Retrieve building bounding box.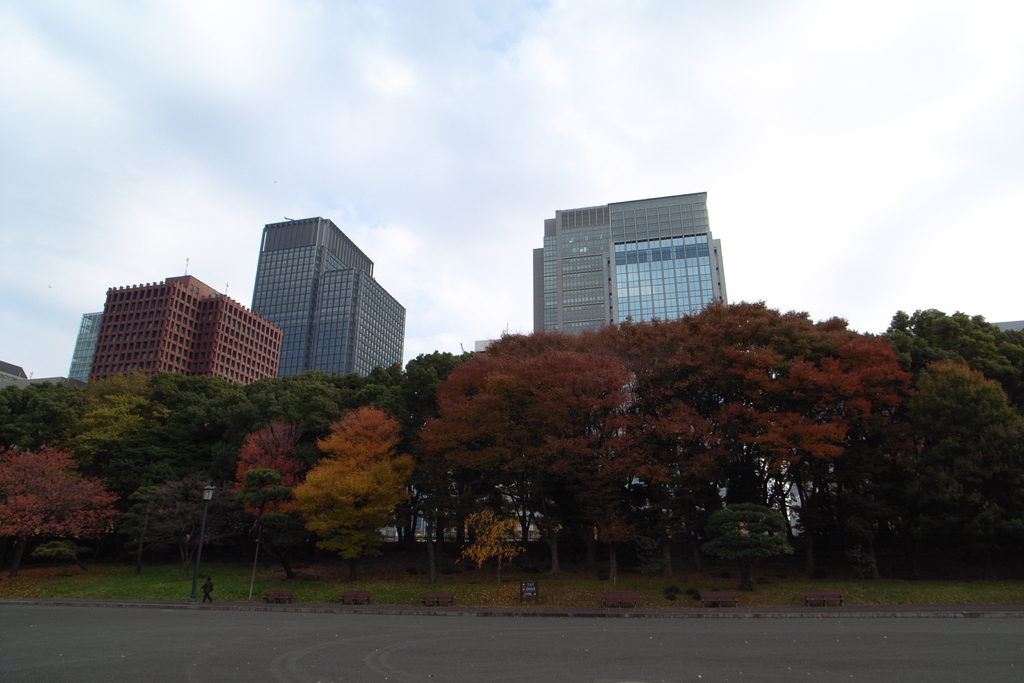
Bounding box: x1=531 y1=193 x2=726 y2=338.
